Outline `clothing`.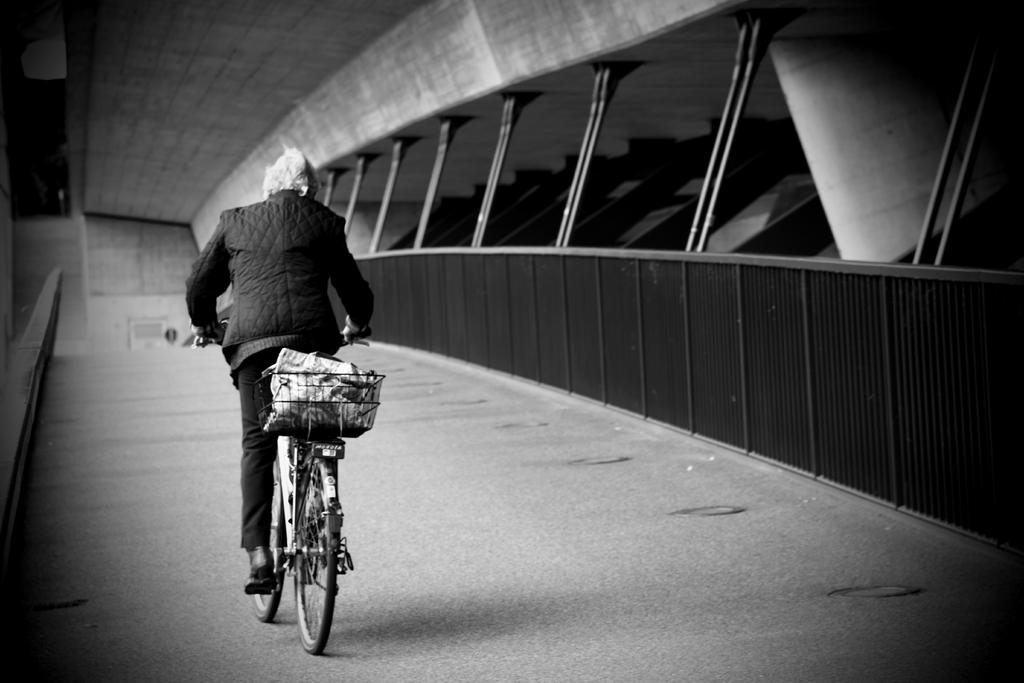
Outline: [187, 189, 373, 552].
